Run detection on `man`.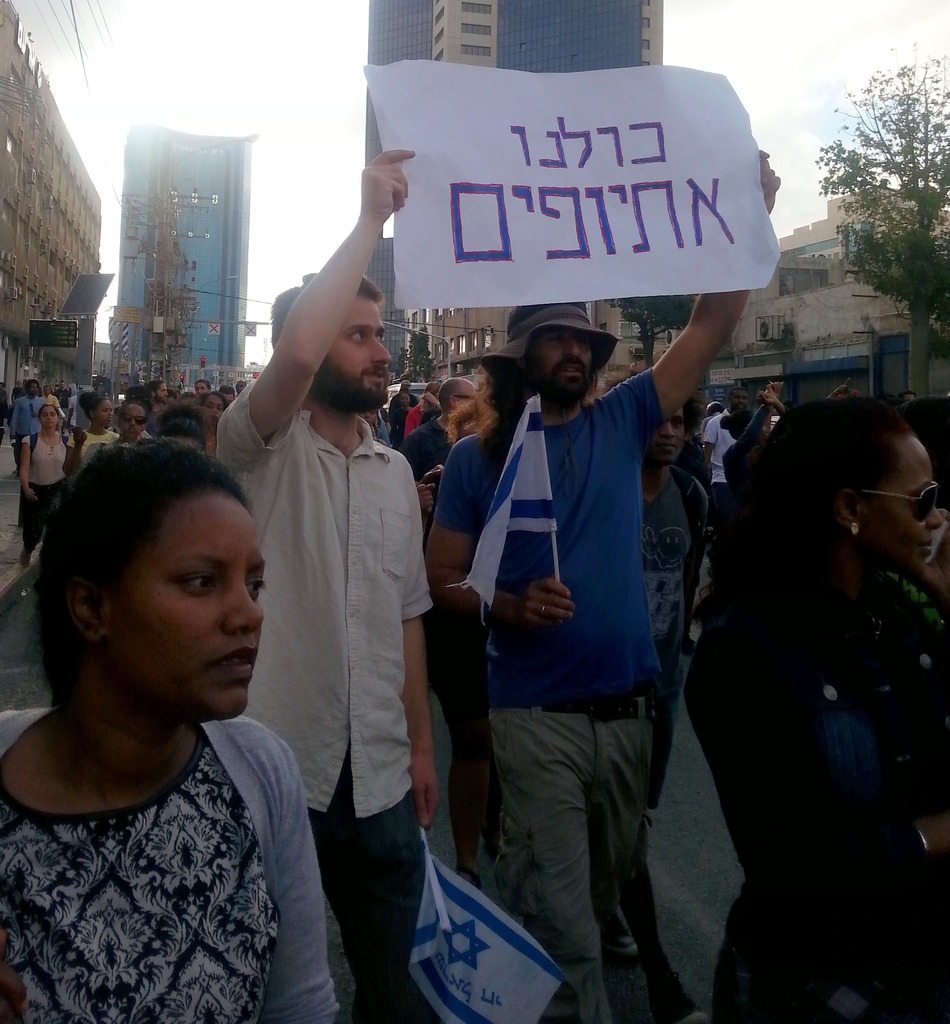
Result: select_region(137, 381, 179, 410).
